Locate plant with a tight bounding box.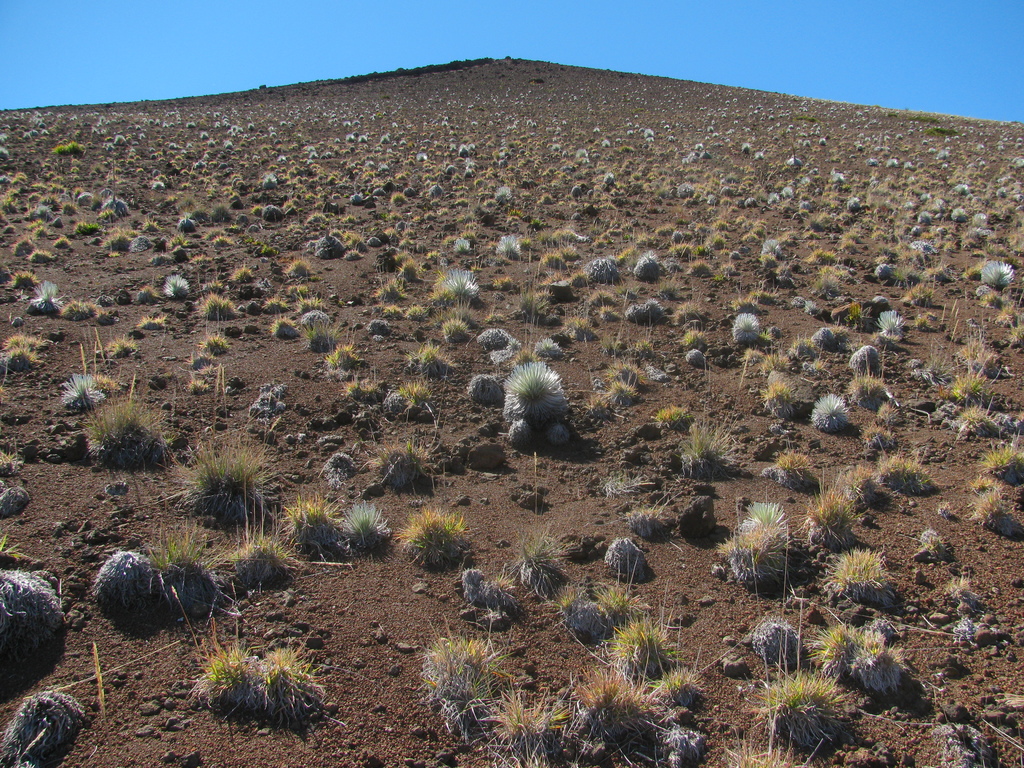
[495, 180, 511, 203].
